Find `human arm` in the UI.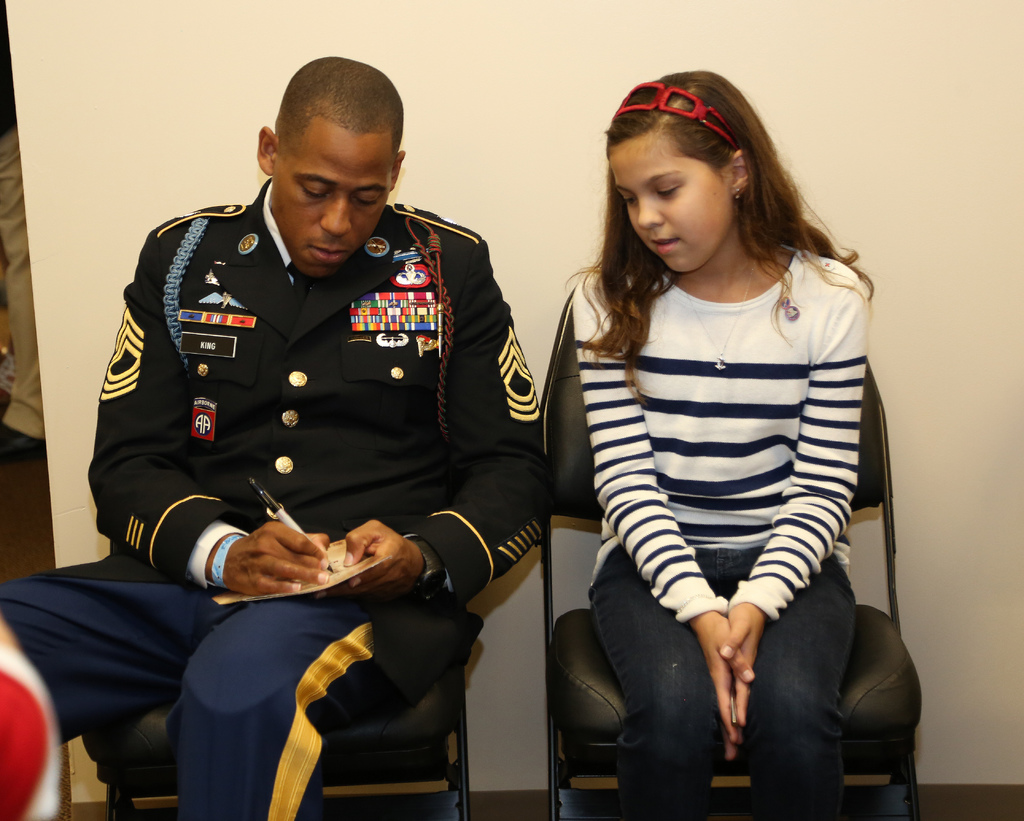
UI element at crop(562, 264, 744, 729).
